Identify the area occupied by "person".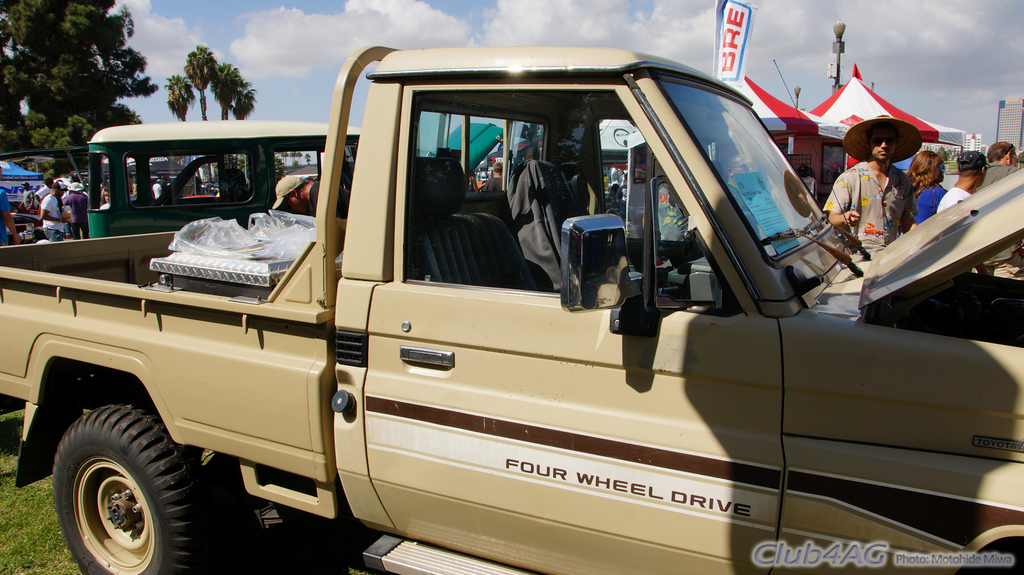
Area: left=17, top=181, right=94, bottom=248.
